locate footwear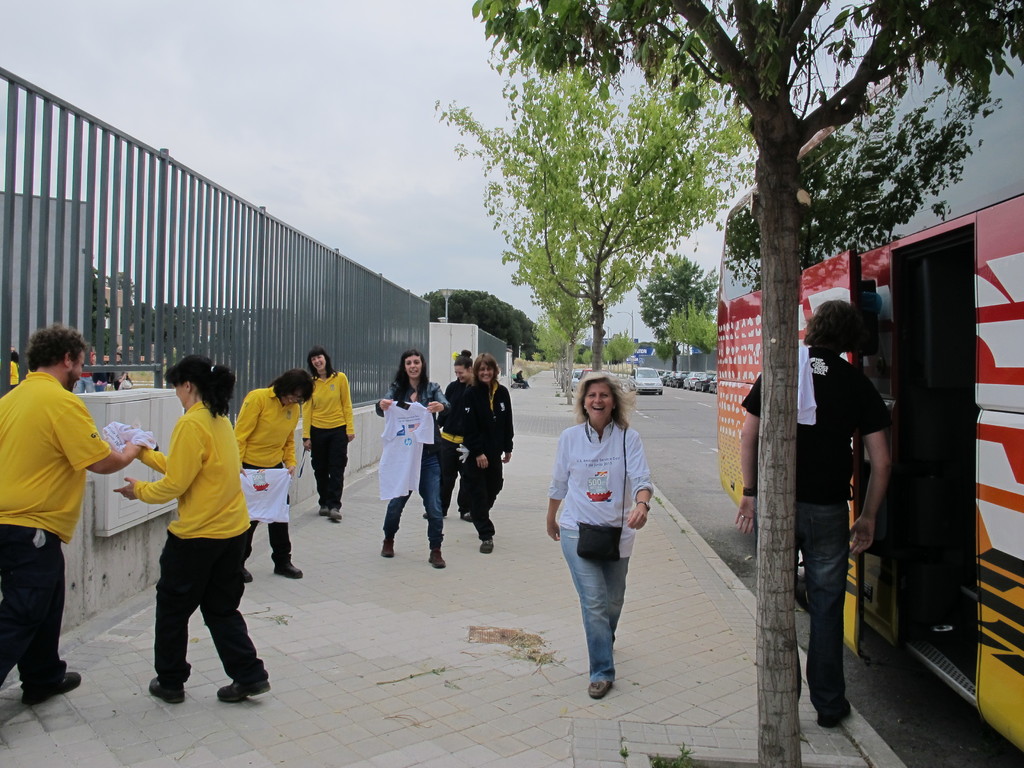
pyautogui.locateOnScreen(330, 509, 346, 520)
